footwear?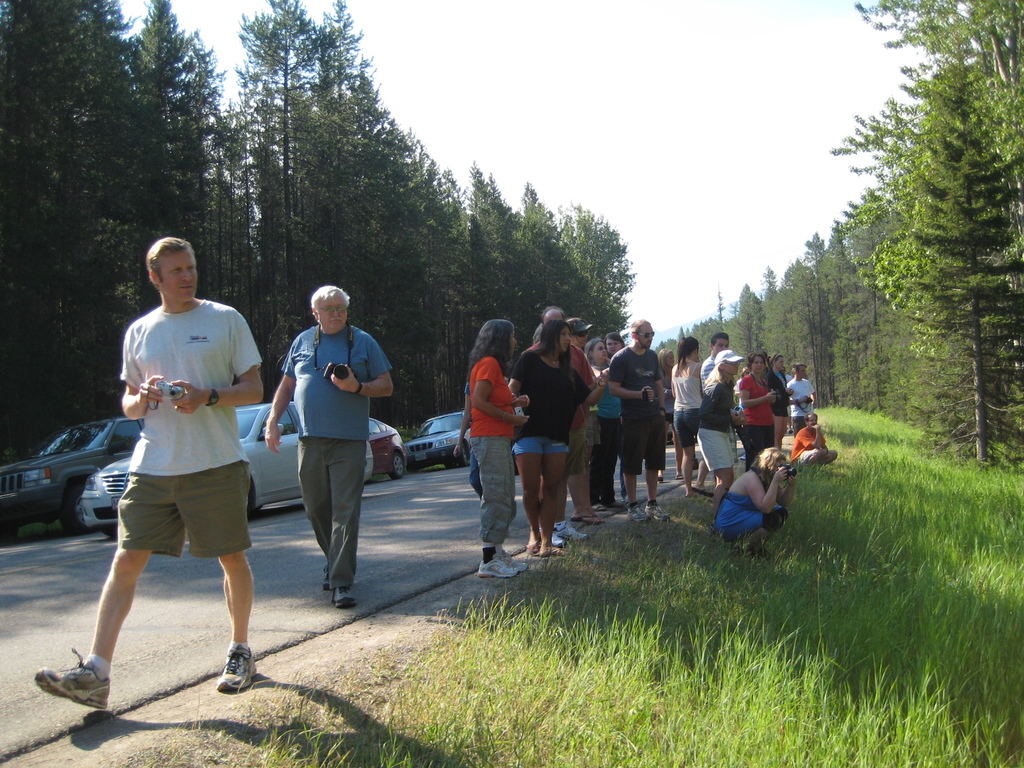
x1=335 y1=582 x2=355 y2=610
